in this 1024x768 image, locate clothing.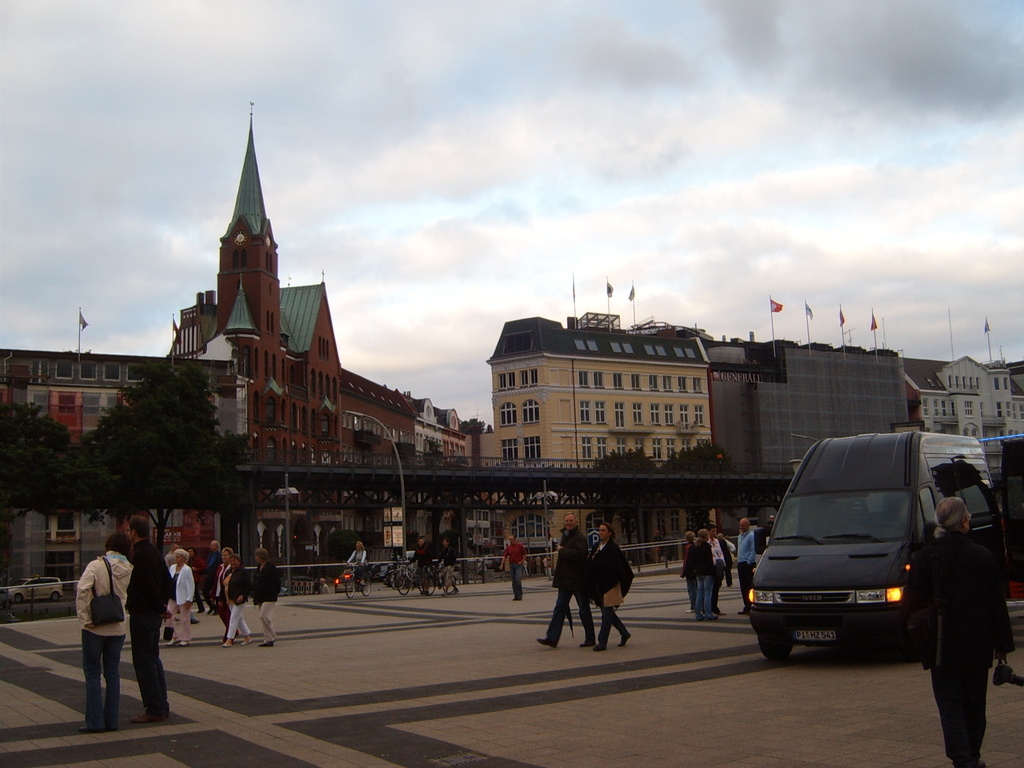
Bounding box: [168, 552, 197, 644].
